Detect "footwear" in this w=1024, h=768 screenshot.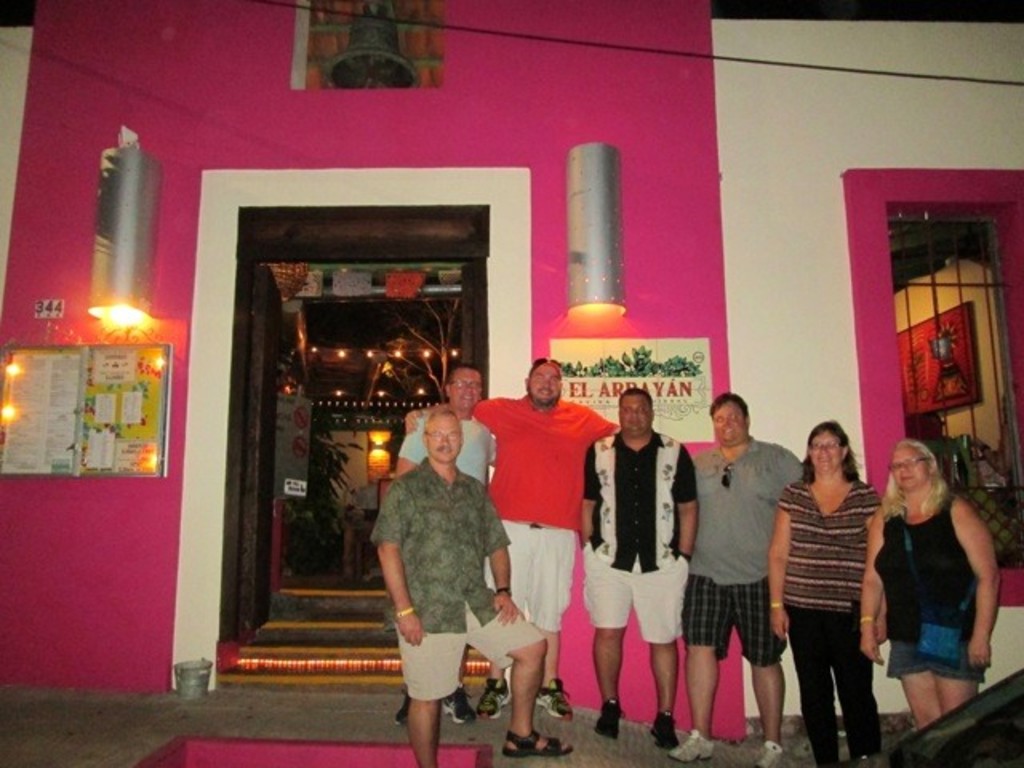
Detection: bbox=[750, 738, 787, 766].
